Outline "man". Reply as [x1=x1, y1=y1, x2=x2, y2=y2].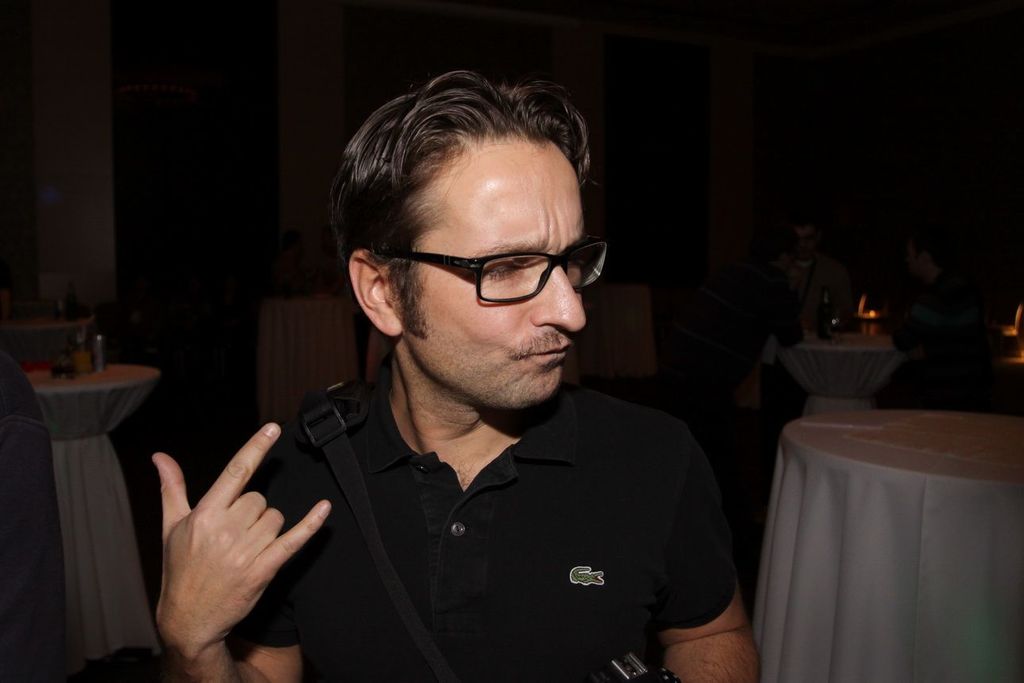
[x1=164, y1=89, x2=768, y2=673].
